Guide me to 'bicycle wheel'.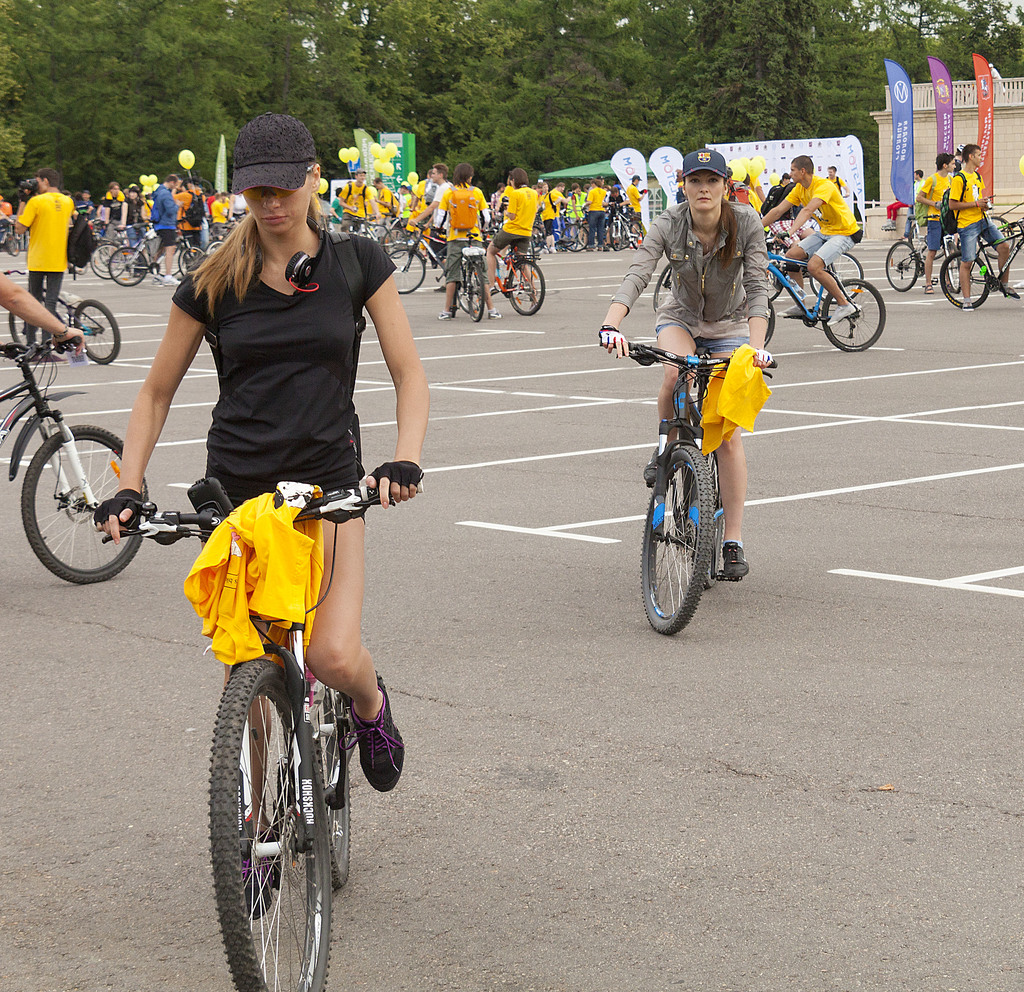
Guidance: [left=938, top=245, right=994, bottom=318].
